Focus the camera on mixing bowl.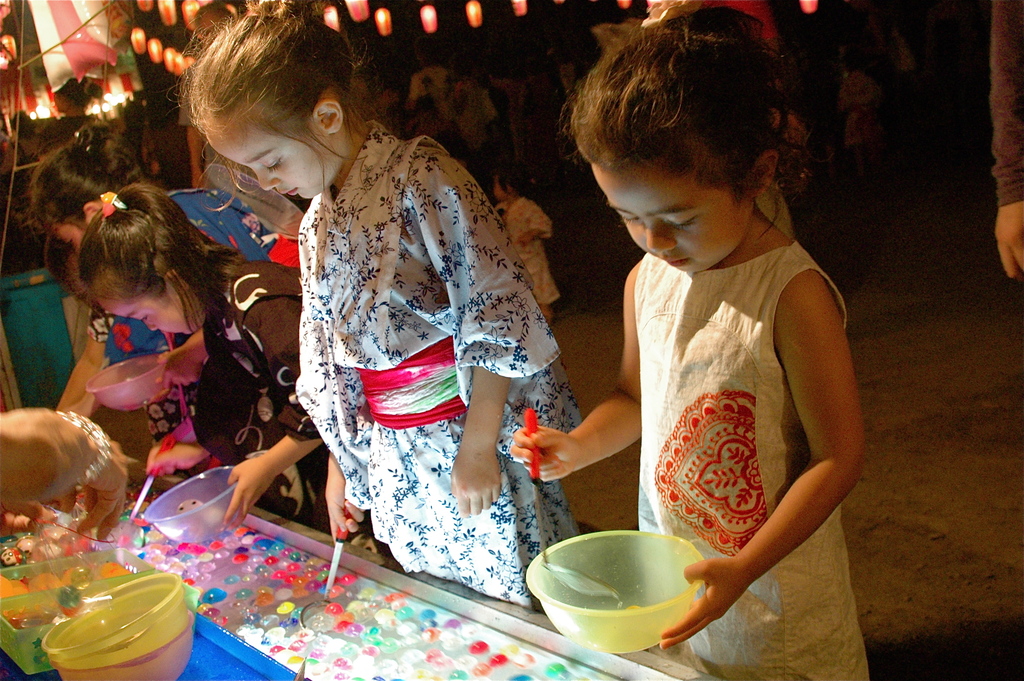
Focus region: 515, 516, 729, 649.
